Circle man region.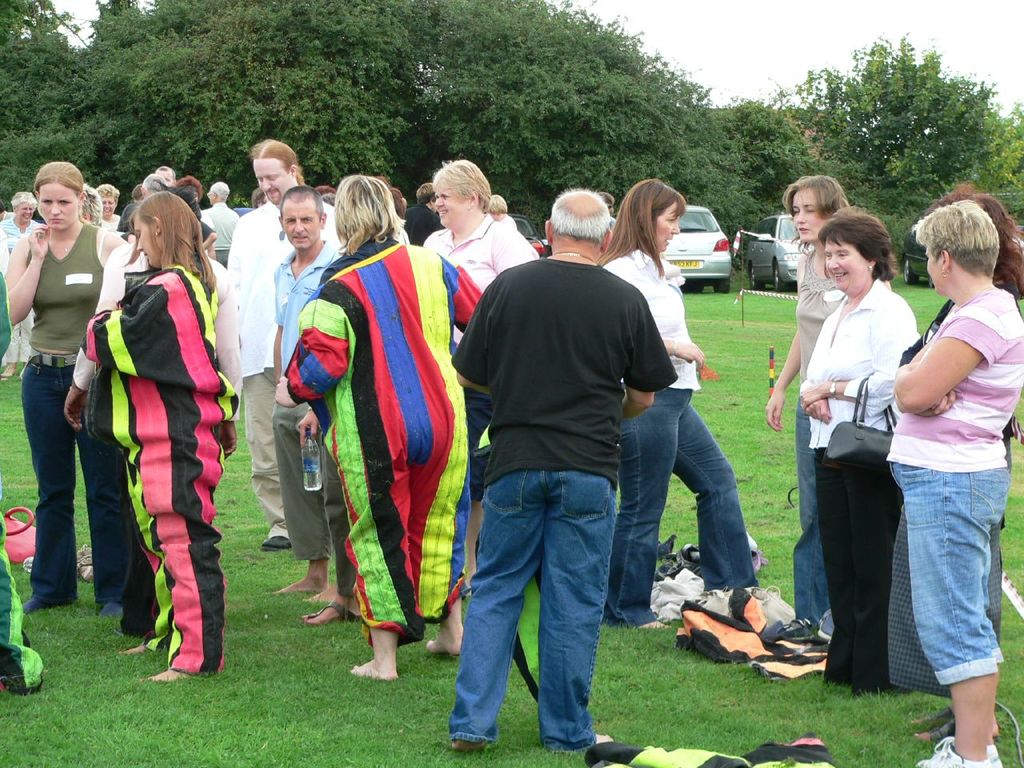
Region: 270:186:344:606.
